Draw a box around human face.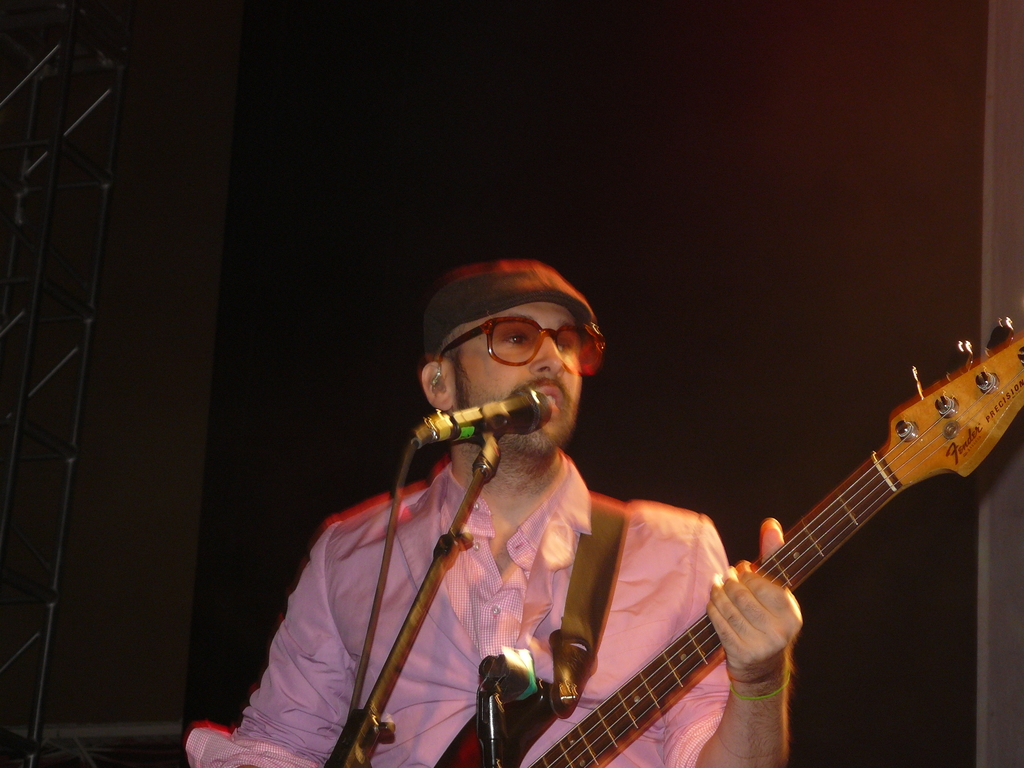
bbox(456, 301, 580, 452).
